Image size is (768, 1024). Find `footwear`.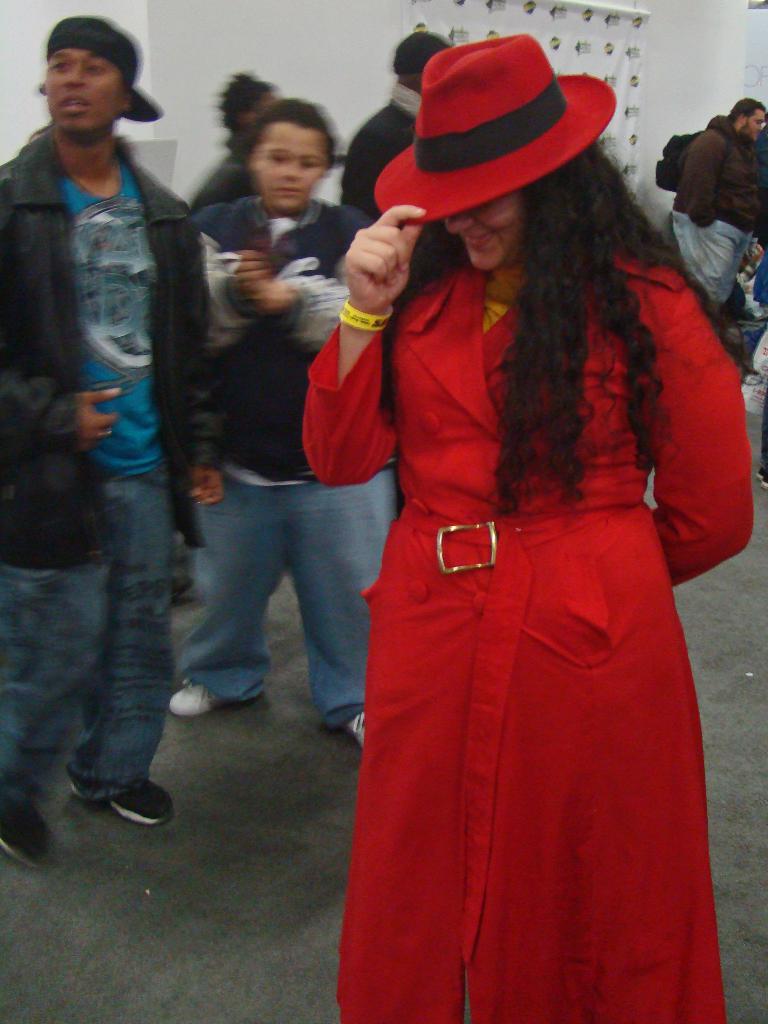
locate(0, 801, 48, 865).
